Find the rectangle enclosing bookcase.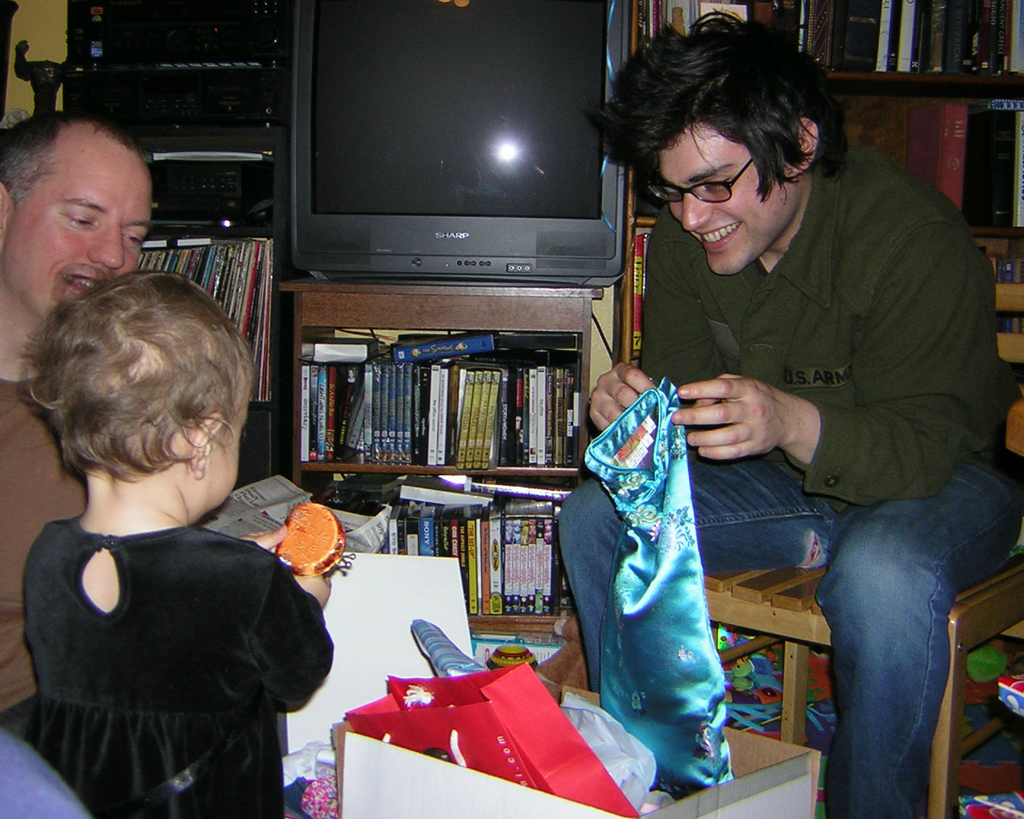
bbox=(269, 285, 652, 684).
